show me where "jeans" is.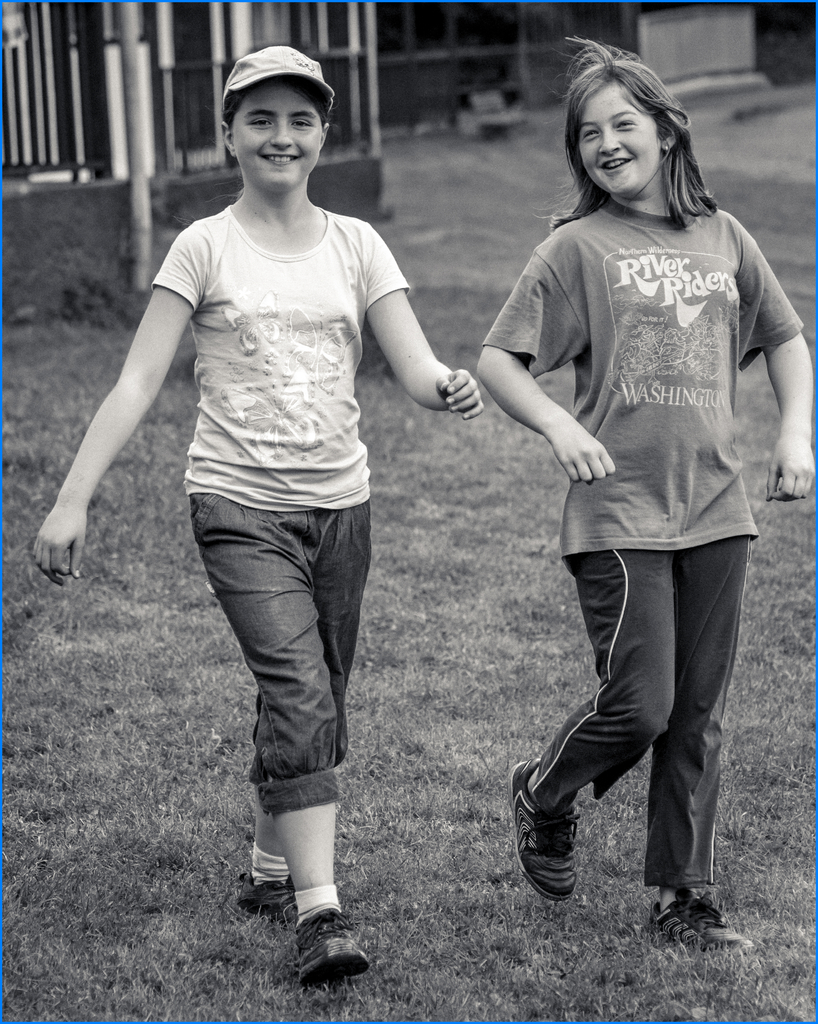
"jeans" is at [left=168, top=485, right=371, bottom=817].
